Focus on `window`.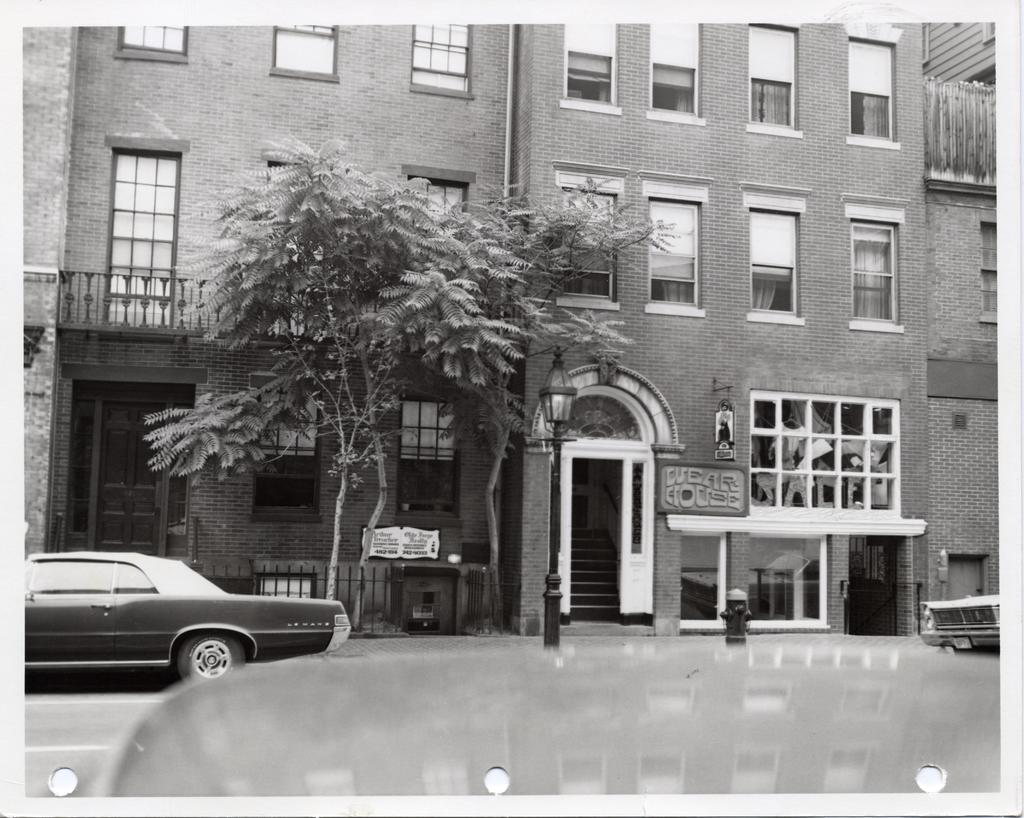
Focused at l=744, t=18, r=803, b=139.
